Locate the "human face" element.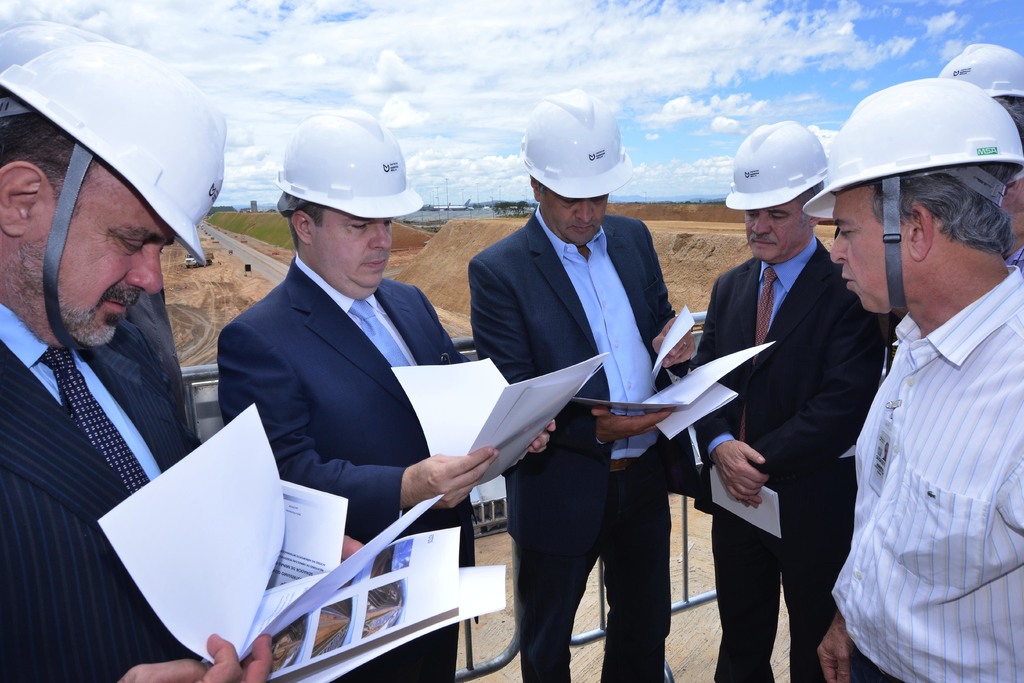
Element bbox: locate(543, 194, 609, 244).
